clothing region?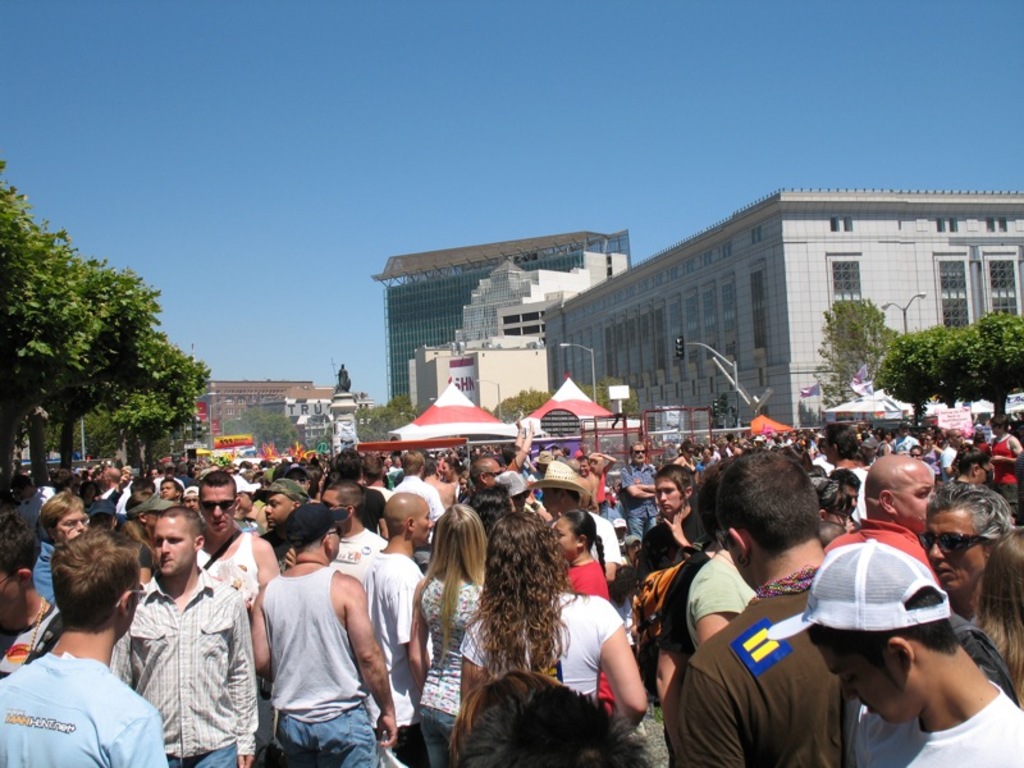
box=[247, 570, 403, 767]
